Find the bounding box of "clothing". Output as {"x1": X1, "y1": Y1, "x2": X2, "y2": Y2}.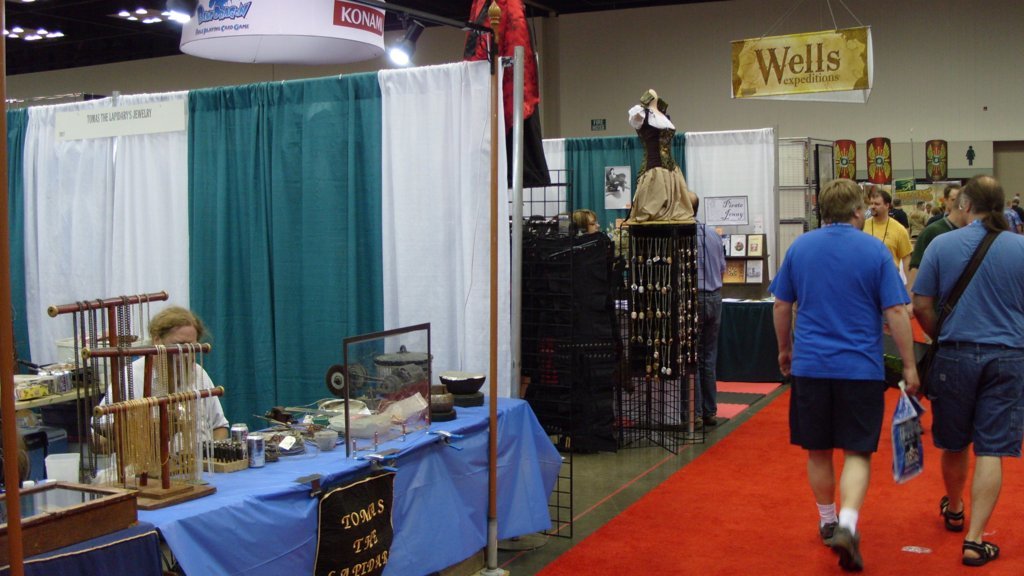
{"x1": 910, "y1": 214, "x2": 1023, "y2": 454}.
